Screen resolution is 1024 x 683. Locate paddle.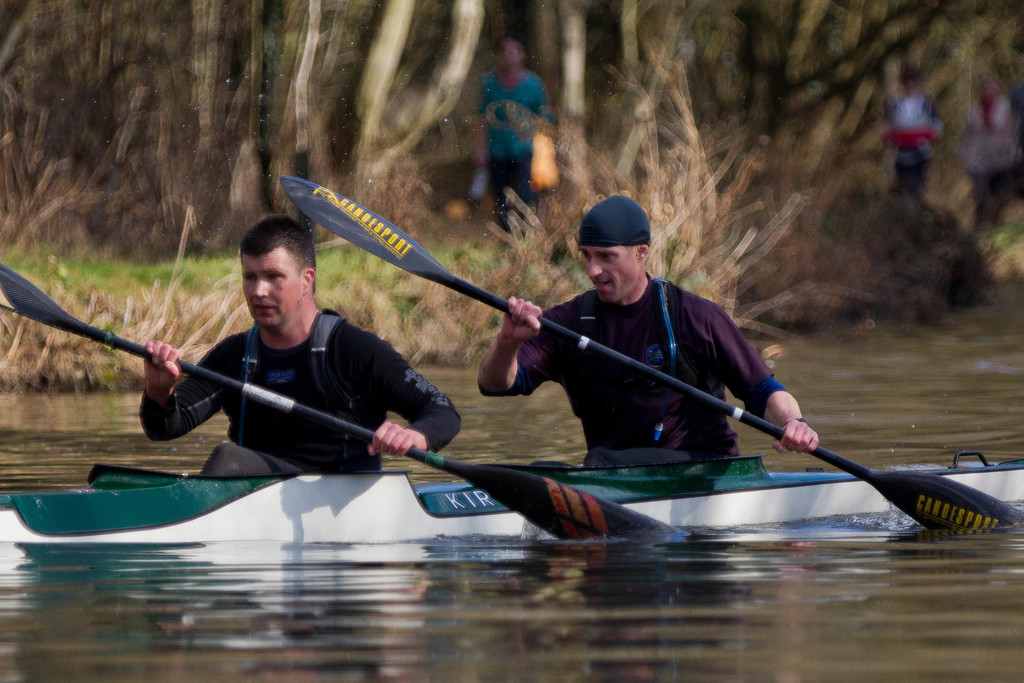
0/256/680/555.
